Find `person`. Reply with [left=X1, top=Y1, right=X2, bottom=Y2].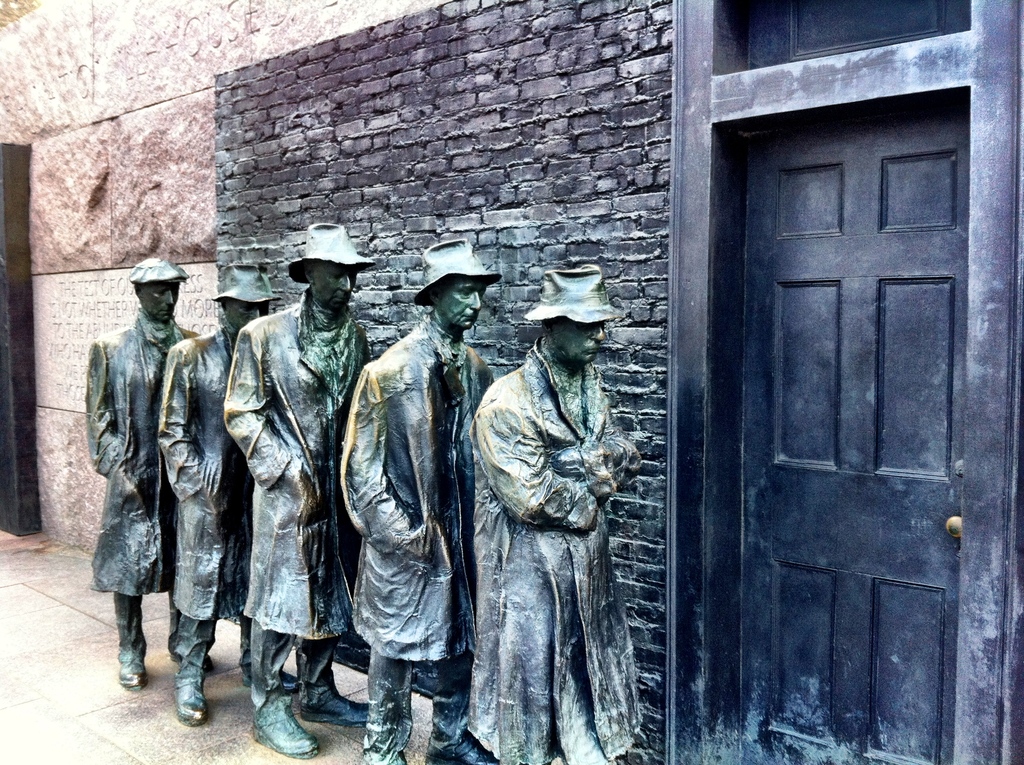
[left=91, top=250, right=210, bottom=719].
